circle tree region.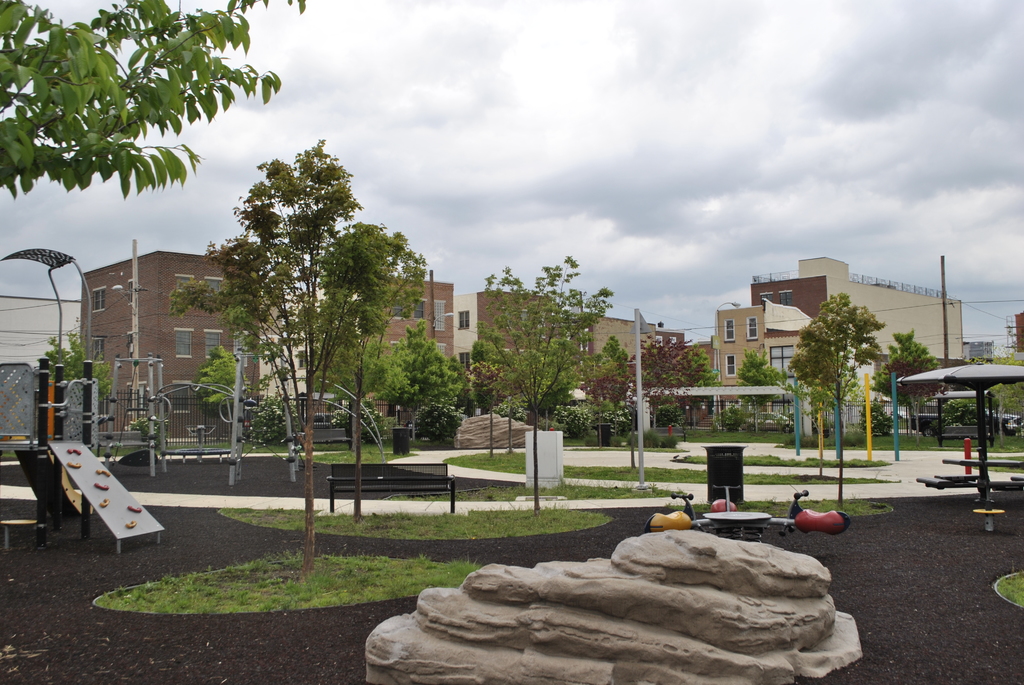
Region: bbox(936, 379, 997, 450).
